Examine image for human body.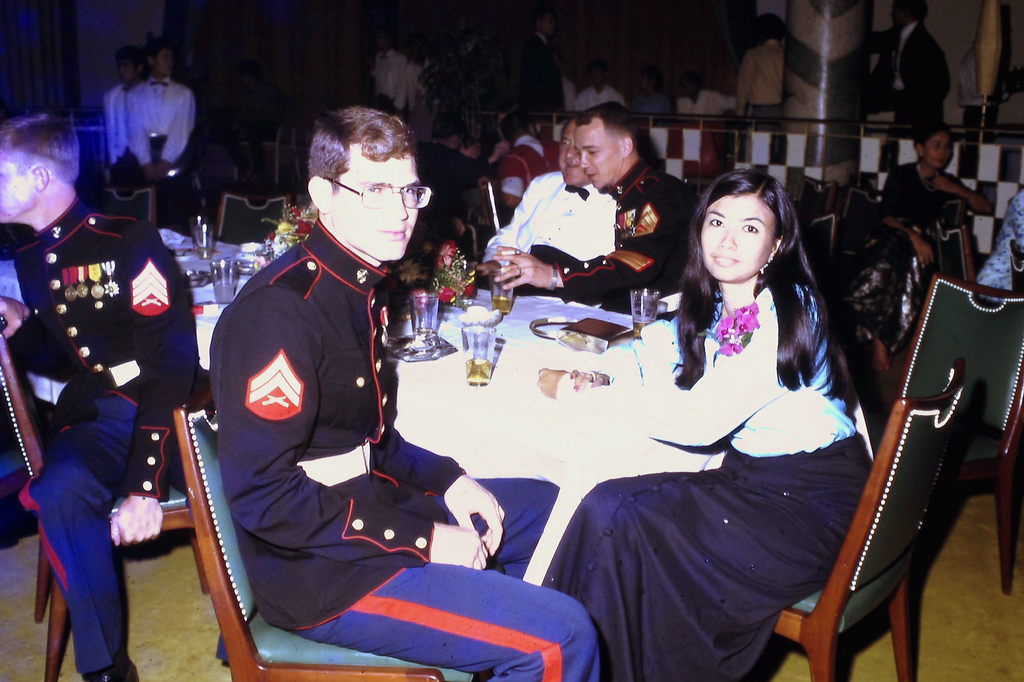
Examination result: 881/163/990/348.
